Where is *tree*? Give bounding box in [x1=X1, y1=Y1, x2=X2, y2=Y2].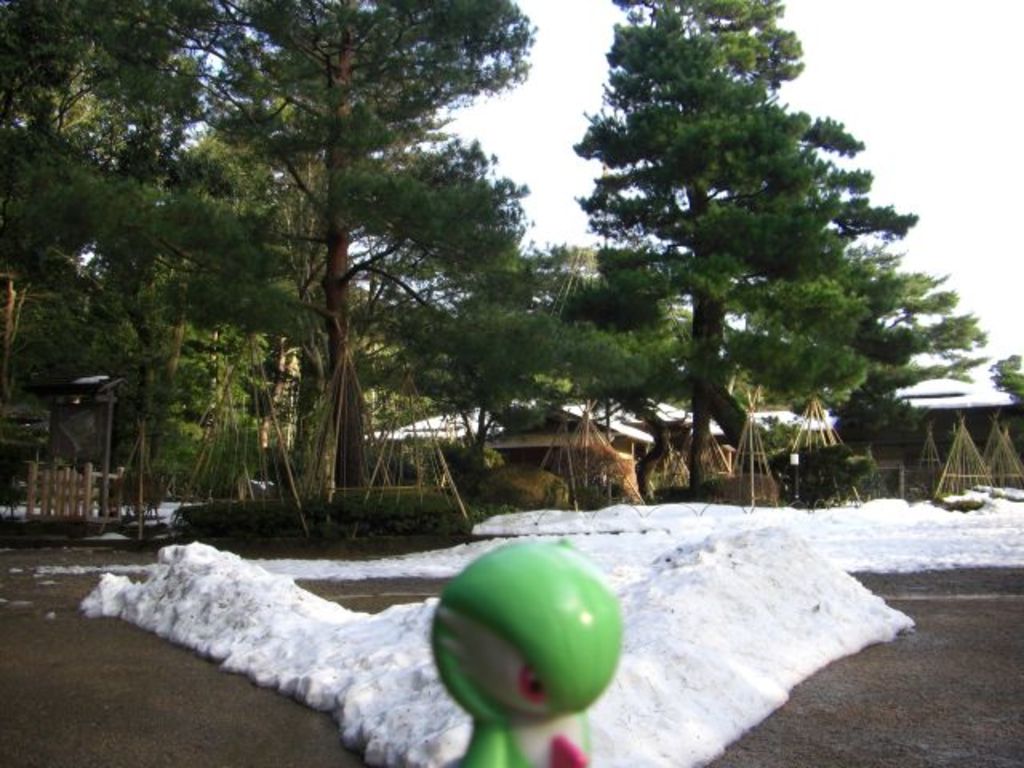
[x1=206, y1=0, x2=544, y2=494].
